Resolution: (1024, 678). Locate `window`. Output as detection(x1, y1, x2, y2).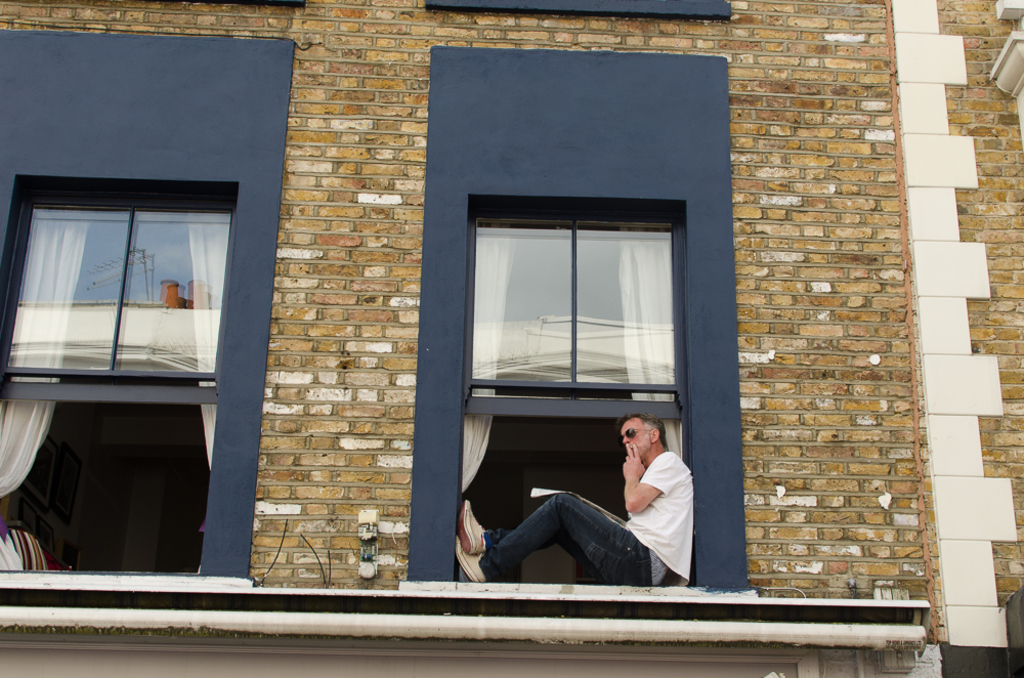
detection(456, 215, 695, 578).
